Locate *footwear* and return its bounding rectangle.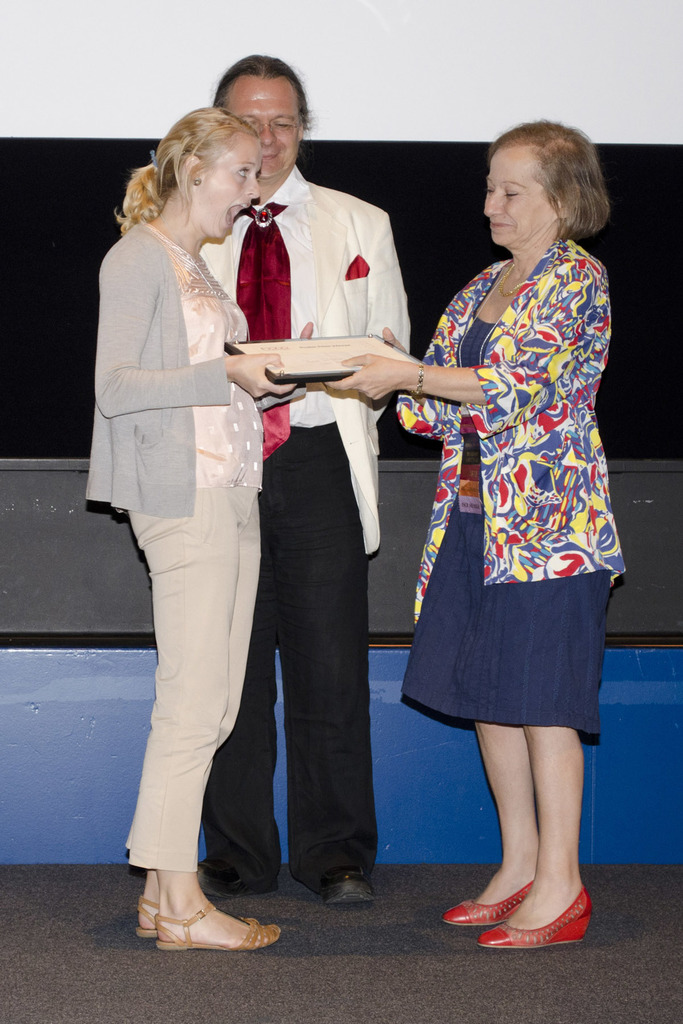
locate(152, 902, 284, 946).
